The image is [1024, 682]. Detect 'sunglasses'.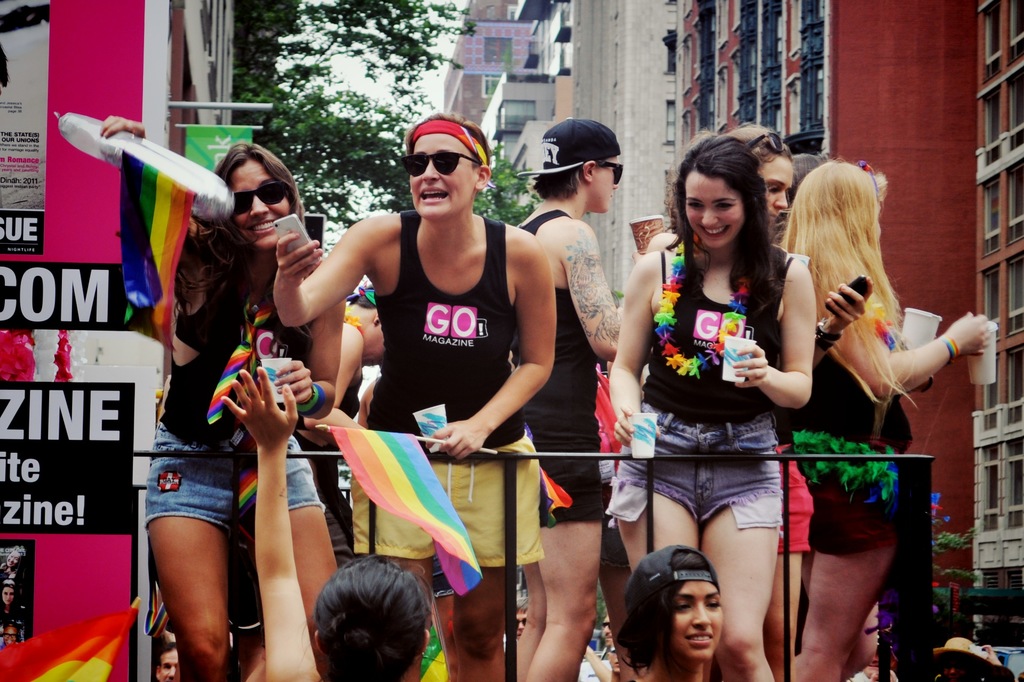
Detection: bbox(403, 149, 477, 173).
